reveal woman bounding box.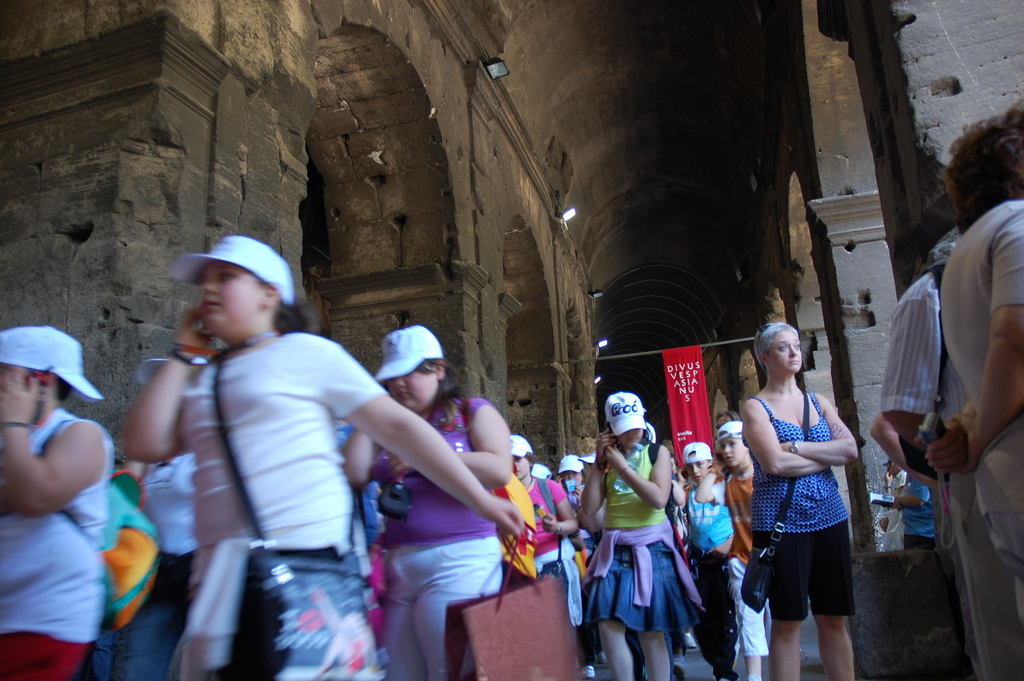
Revealed: region(585, 388, 661, 680).
